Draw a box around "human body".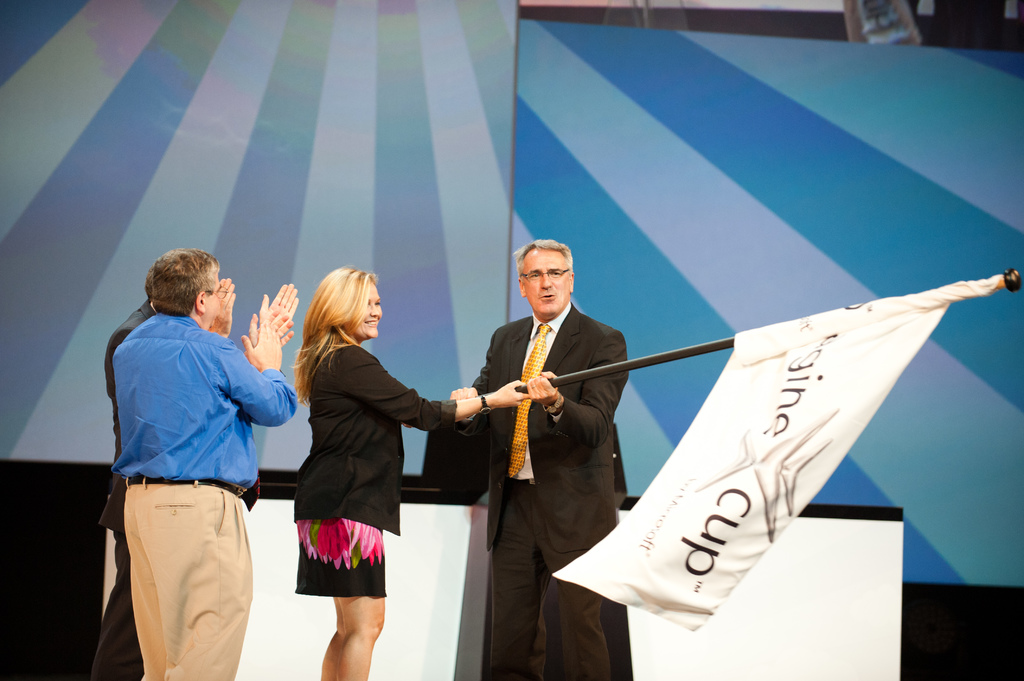
bbox(88, 219, 280, 680).
